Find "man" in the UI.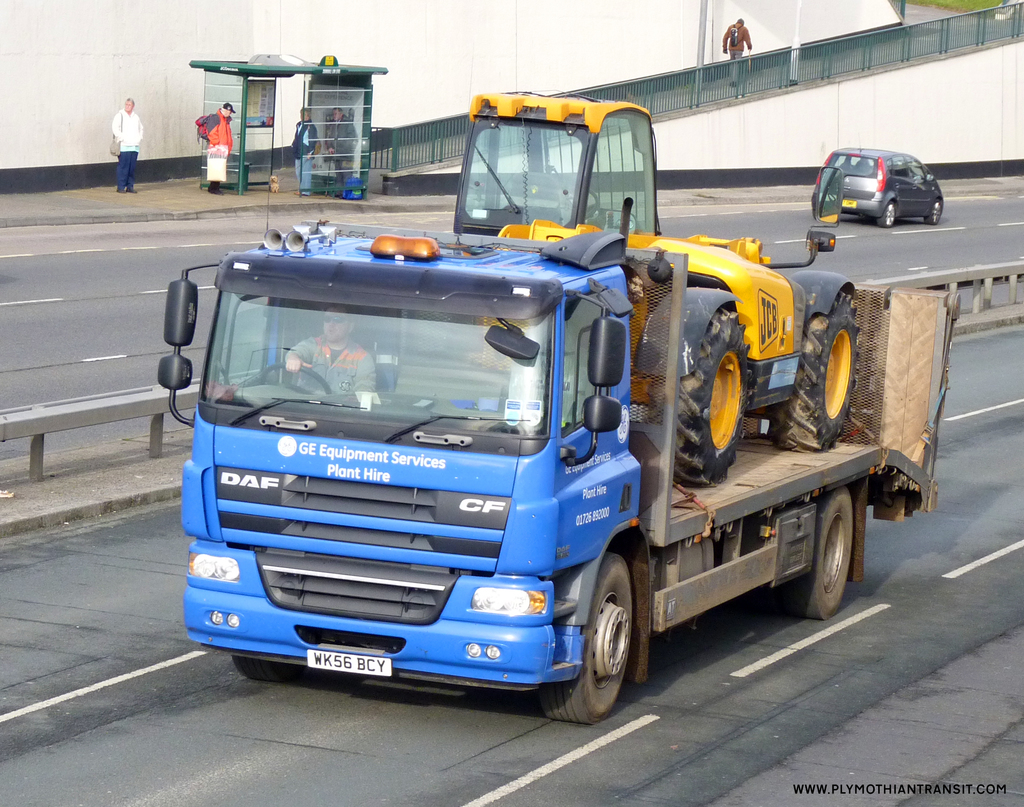
UI element at <bbox>323, 104, 359, 186</bbox>.
